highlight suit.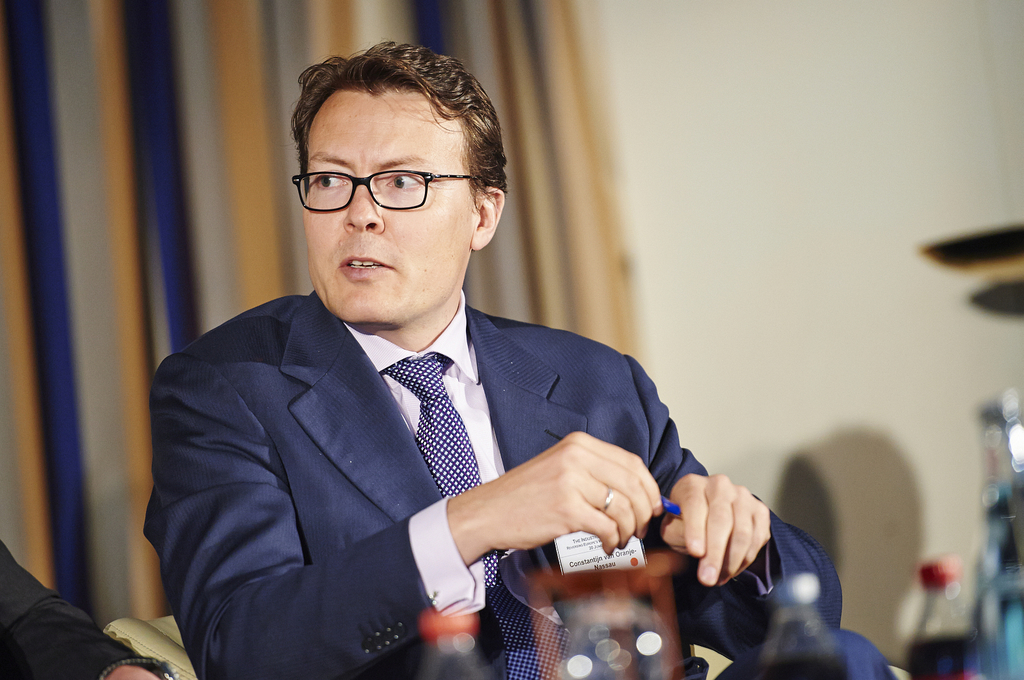
Highlighted region: locate(133, 242, 755, 647).
